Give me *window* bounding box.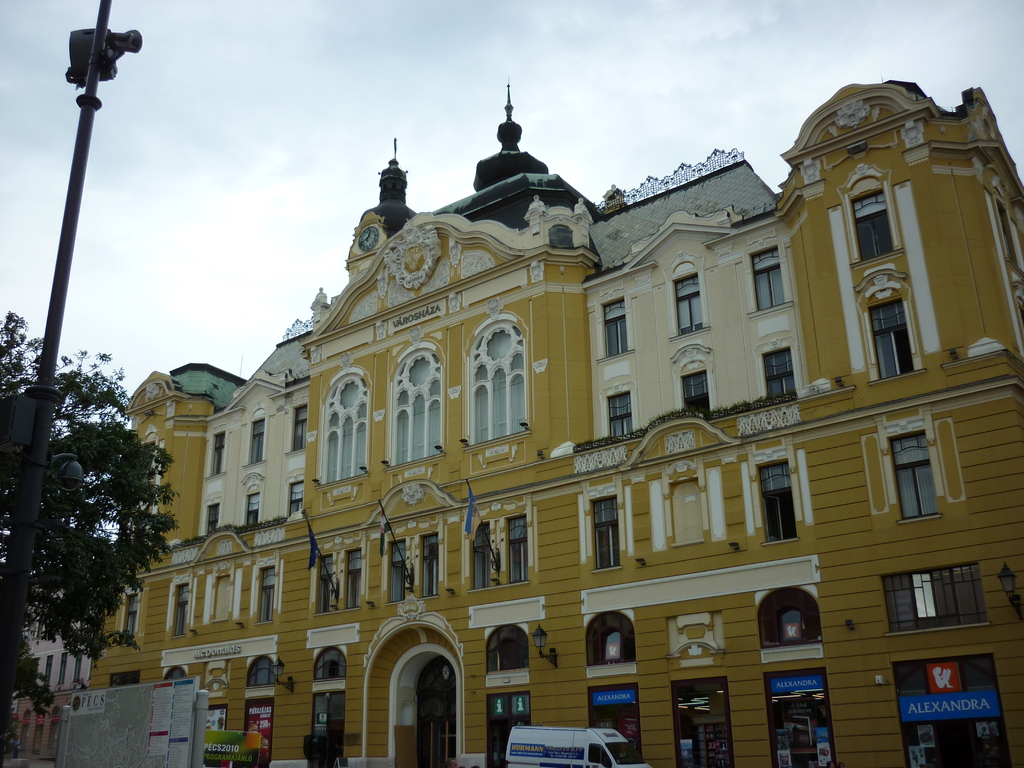
{"left": 678, "top": 372, "right": 716, "bottom": 413}.
